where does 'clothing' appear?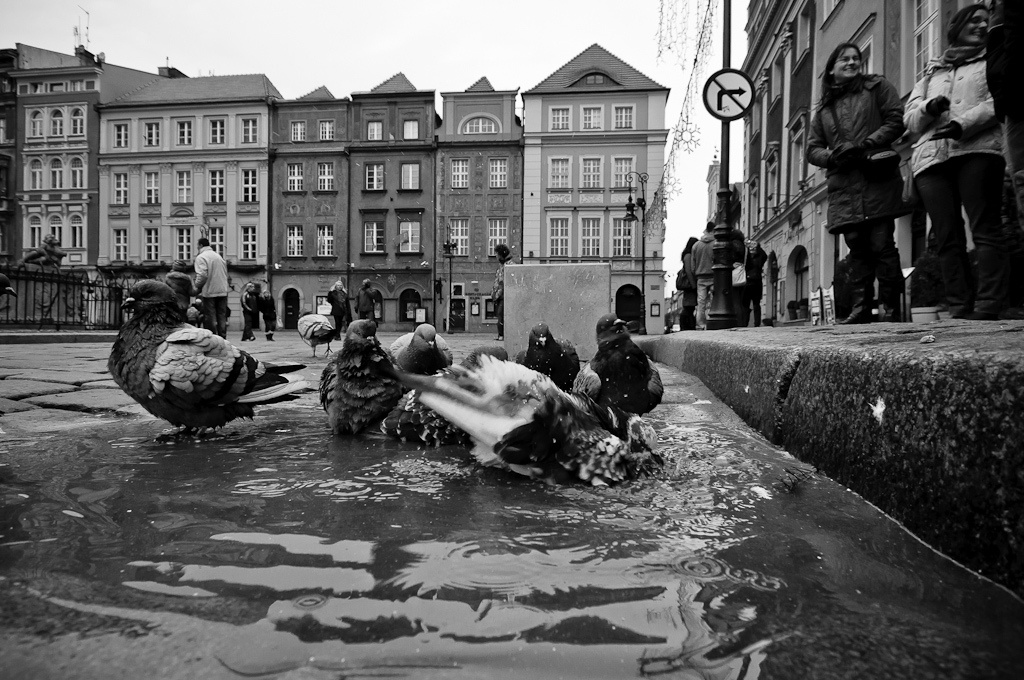
Appears at <region>197, 245, 238, 340</region>.
